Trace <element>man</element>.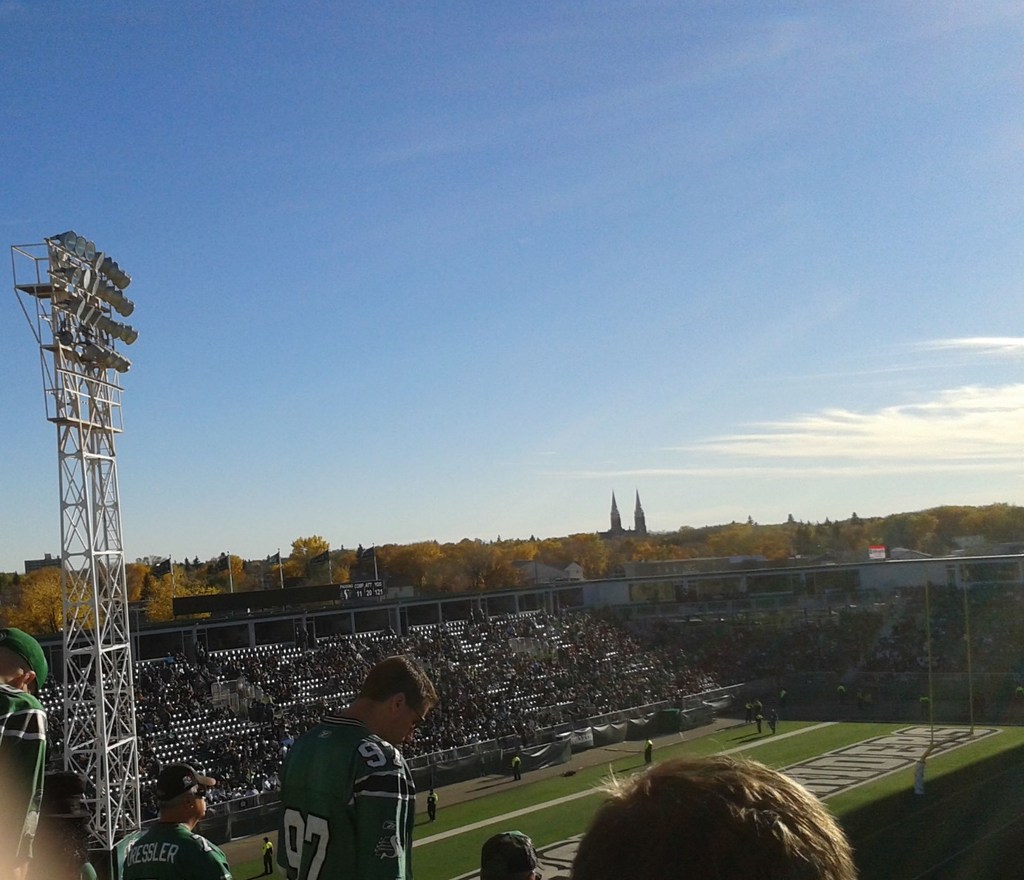
Traced to rect(0, 627, 51, 879).
